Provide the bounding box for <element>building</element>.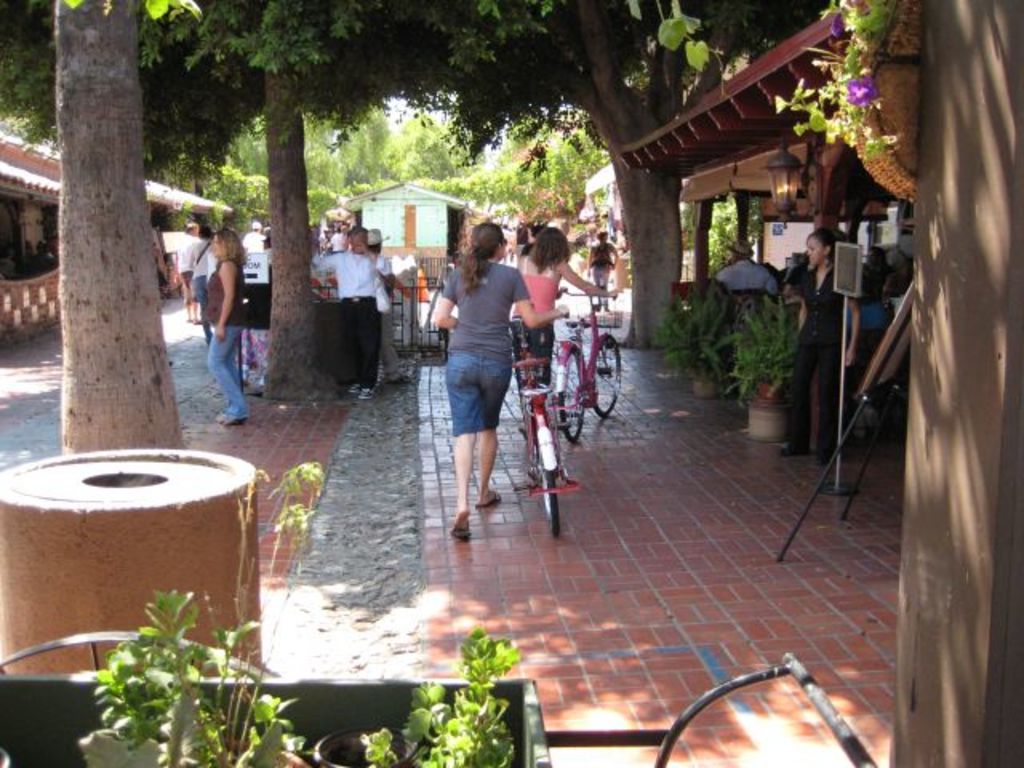
pyautogui.locateOnScreen(0, 130, 230, 347).
